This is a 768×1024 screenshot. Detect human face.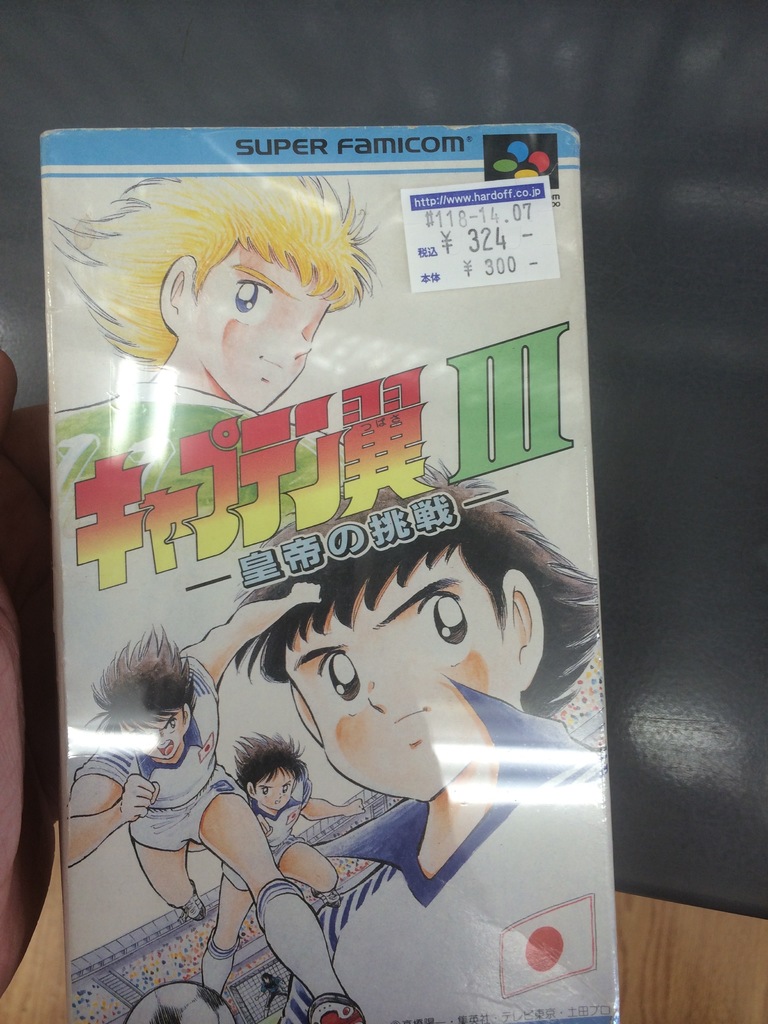
[252, 767, 297, 817].
